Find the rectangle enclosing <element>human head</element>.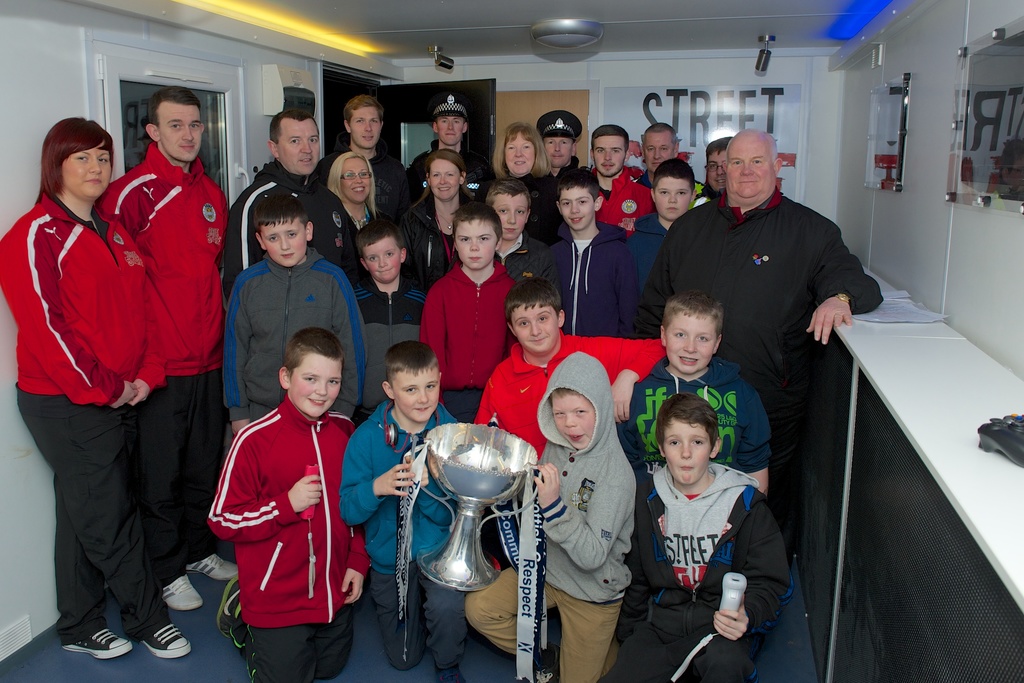
143 85 209 165.
